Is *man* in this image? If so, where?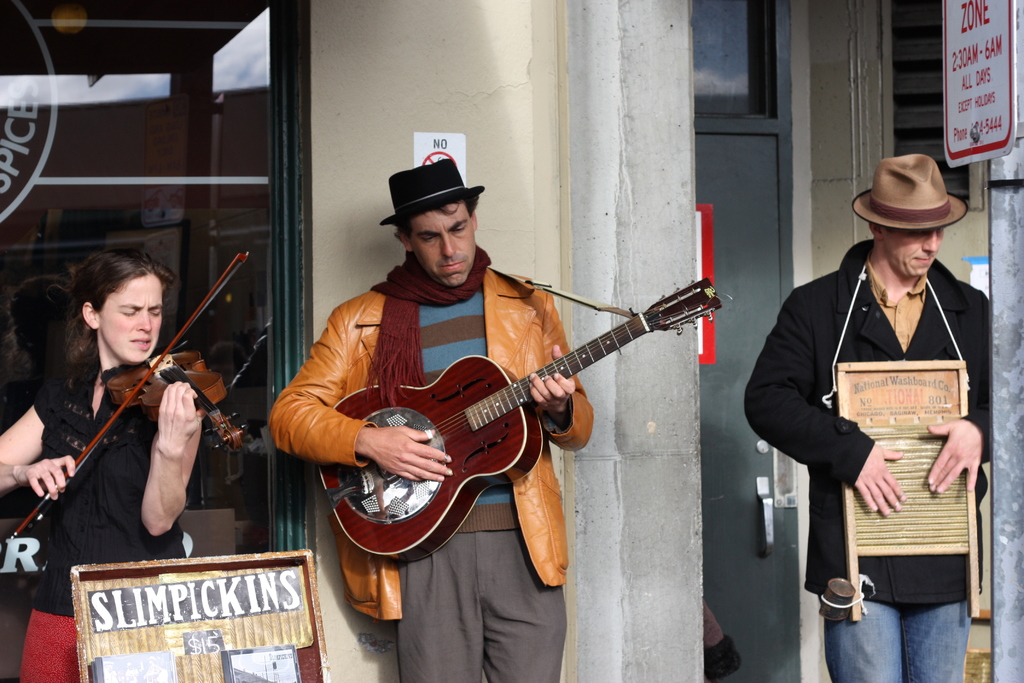
Yes, at (775, 155, 998, 659).
